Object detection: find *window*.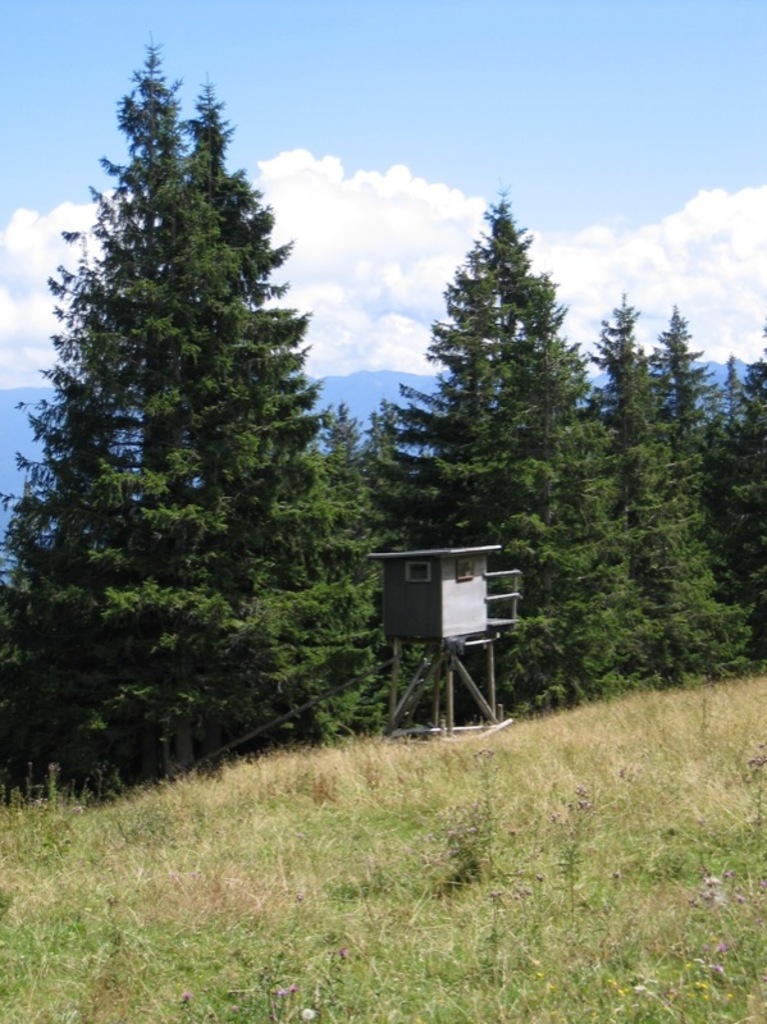
locate(437, 548, 475, 588).
